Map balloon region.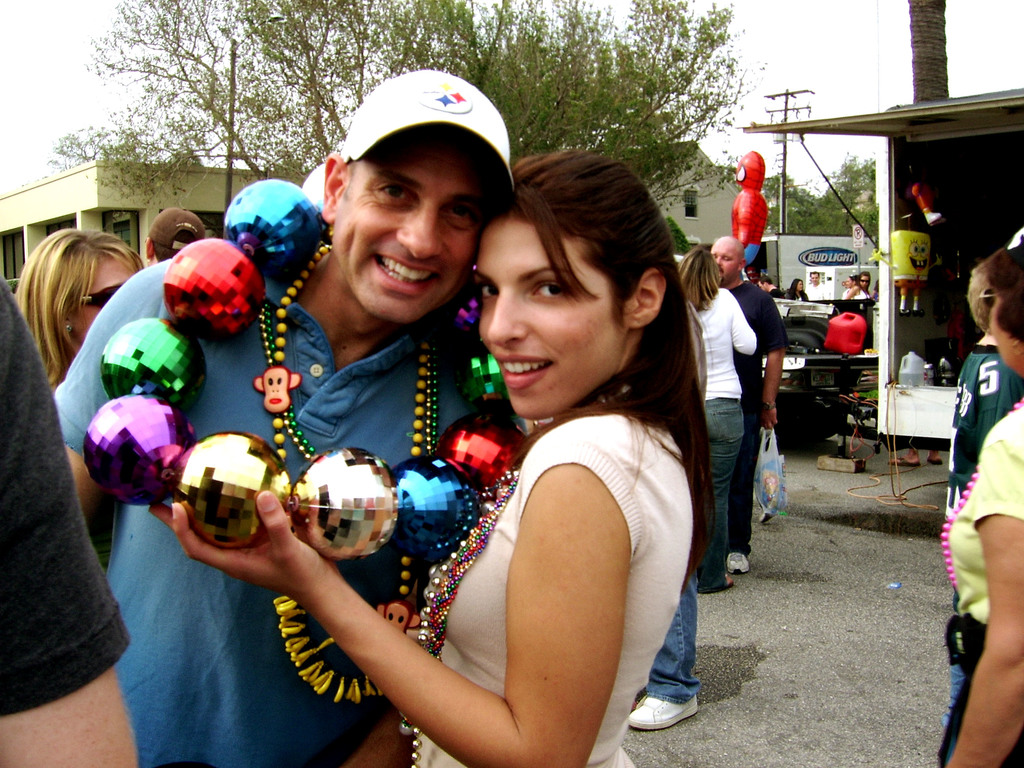
Mapped to [left=731, top=150, right=771, bottom=264].
